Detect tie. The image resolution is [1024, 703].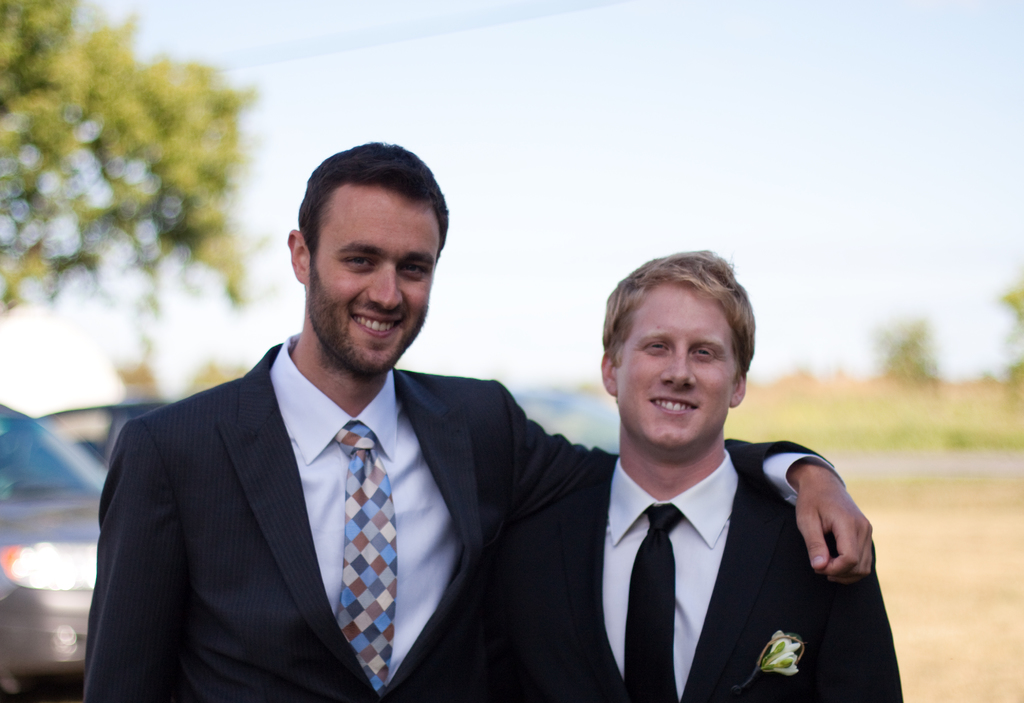
{"left": 332, "top": 393, "right": 398, "bottom": 690}.
